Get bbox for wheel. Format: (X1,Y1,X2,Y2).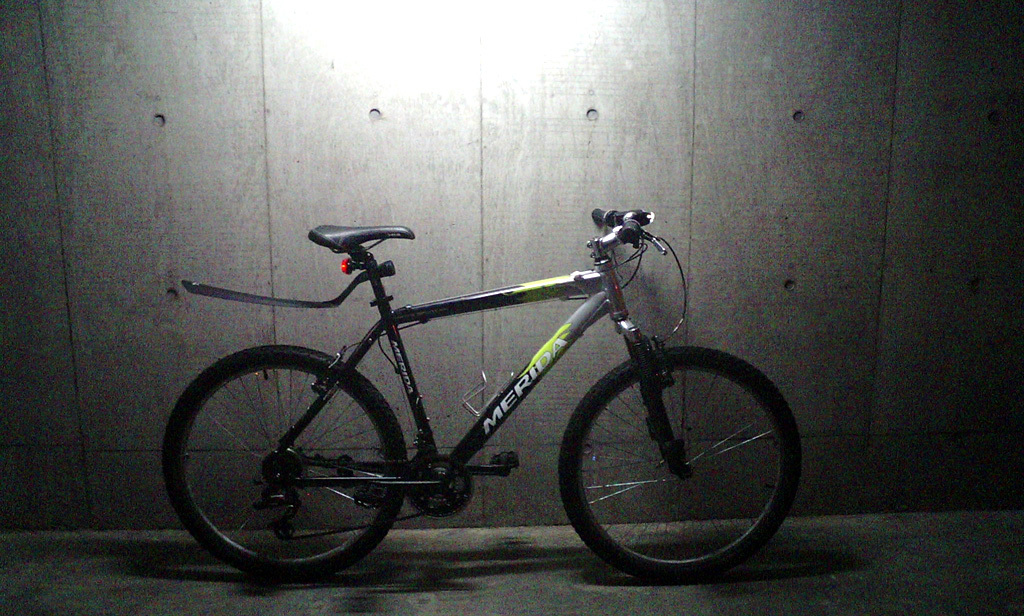
(160,337,406,586).
